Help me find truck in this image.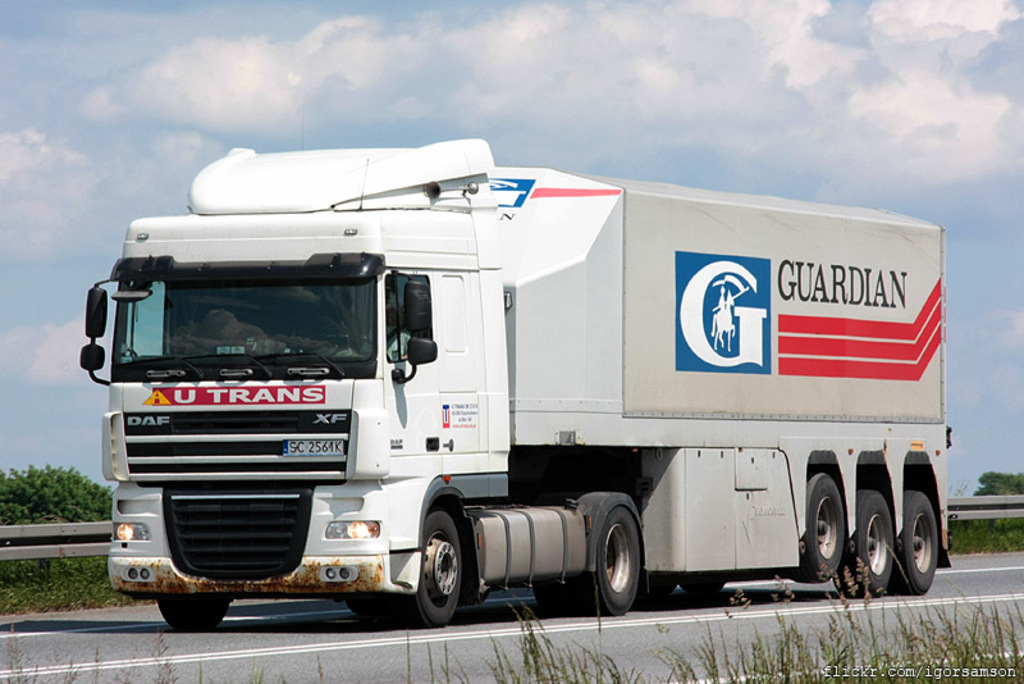
Found it: rect(88, 143, 960, 646).
